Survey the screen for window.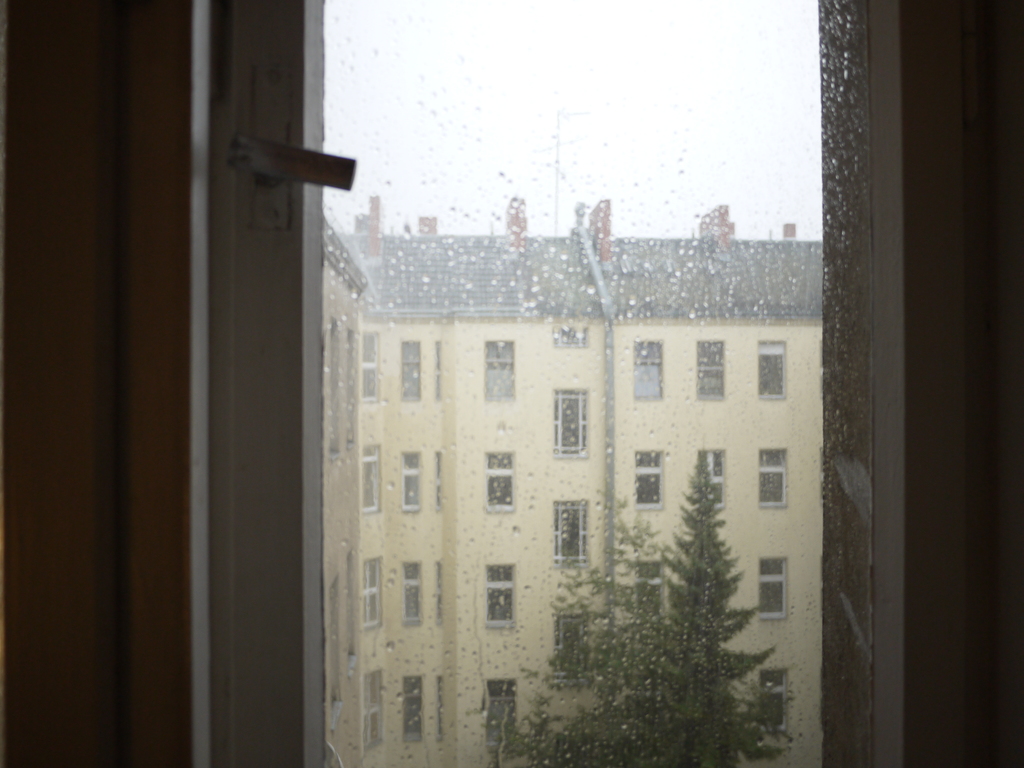
Survey found: {"x1": 554, "y1": 616, "x2": 588, "y2": 673}.
